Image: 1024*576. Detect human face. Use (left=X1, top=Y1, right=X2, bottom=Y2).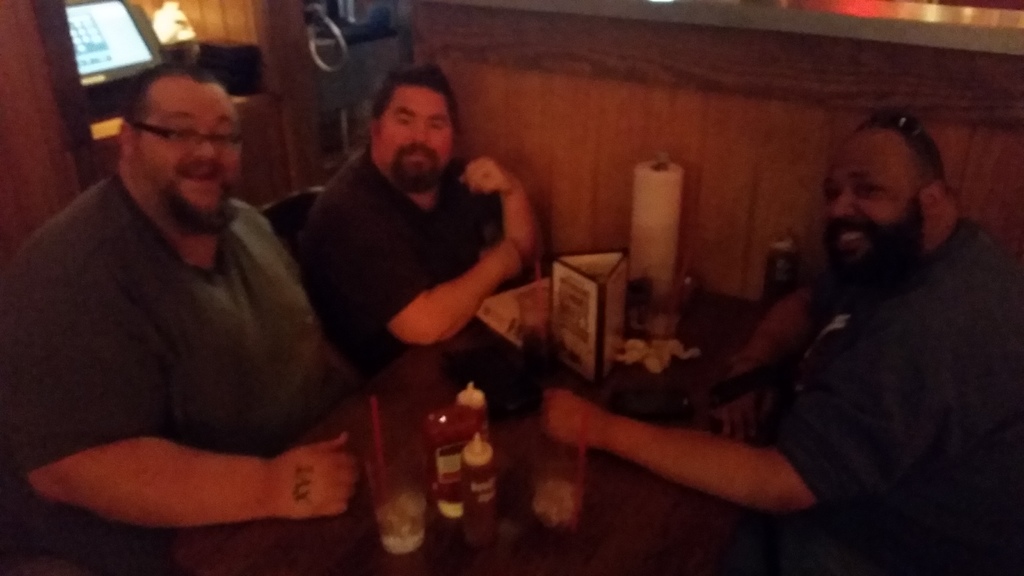
(left=138, top=78, right=244, bottom=214).
